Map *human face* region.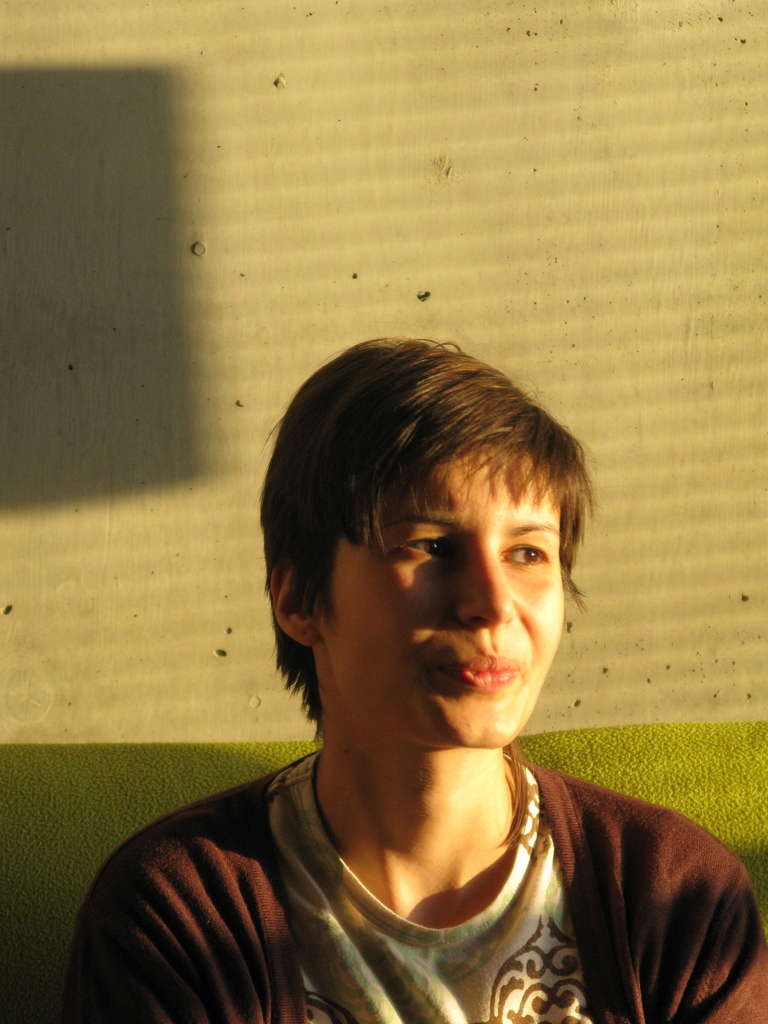
Mapped to <box>313,440,566,745</box>.
